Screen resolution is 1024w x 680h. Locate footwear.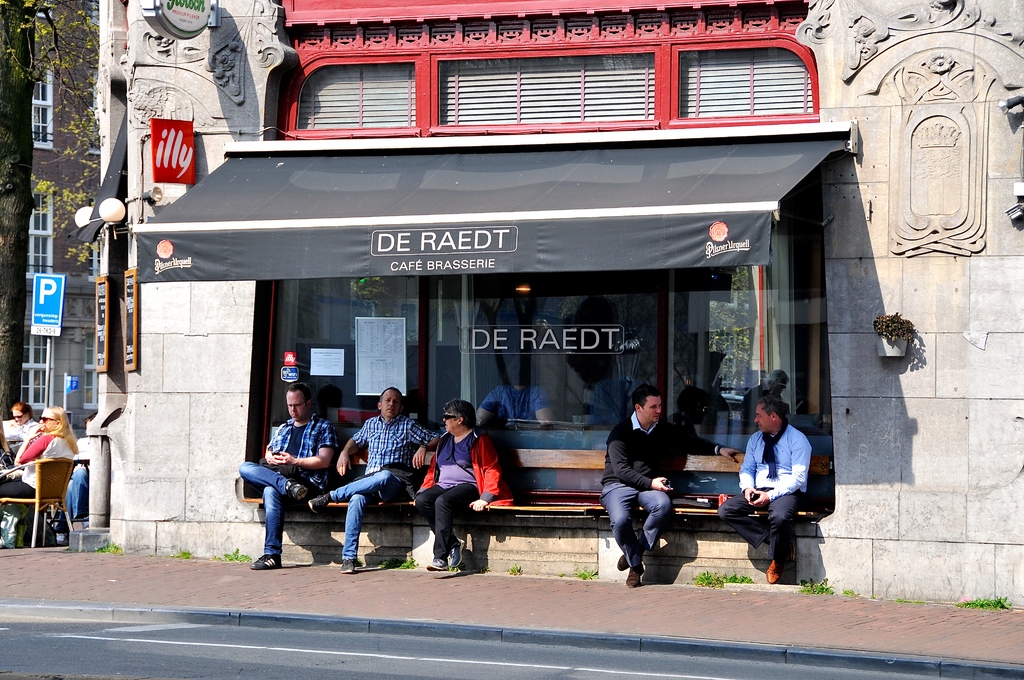
pyautogui.locateOnScreen(449, 537, 465, 570).
